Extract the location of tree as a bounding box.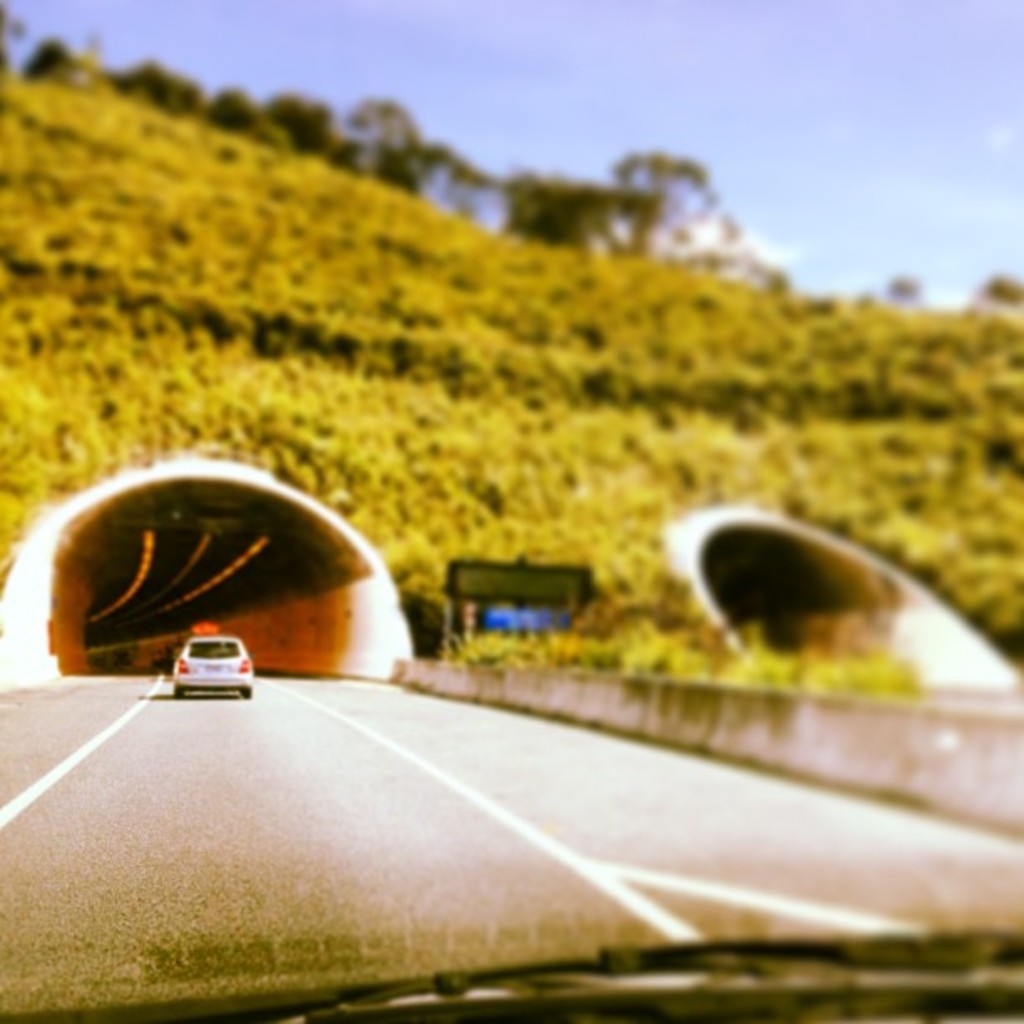
x1=606 y1=149 x2=709 y2=251.
